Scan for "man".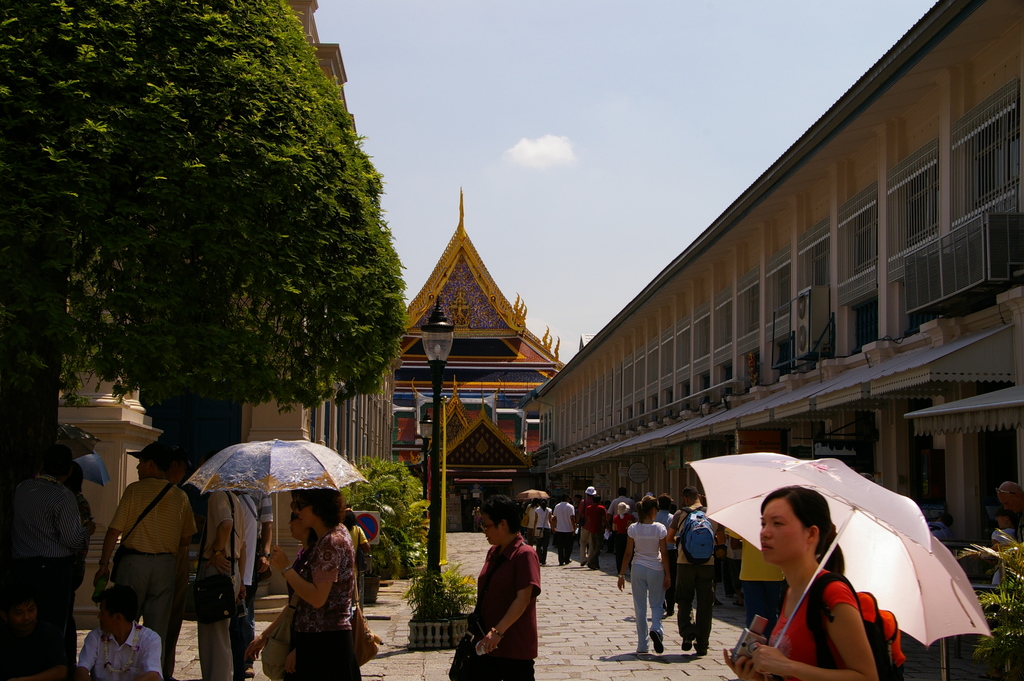
Scan result: left=609, top=487, right=635, bottom=516.
